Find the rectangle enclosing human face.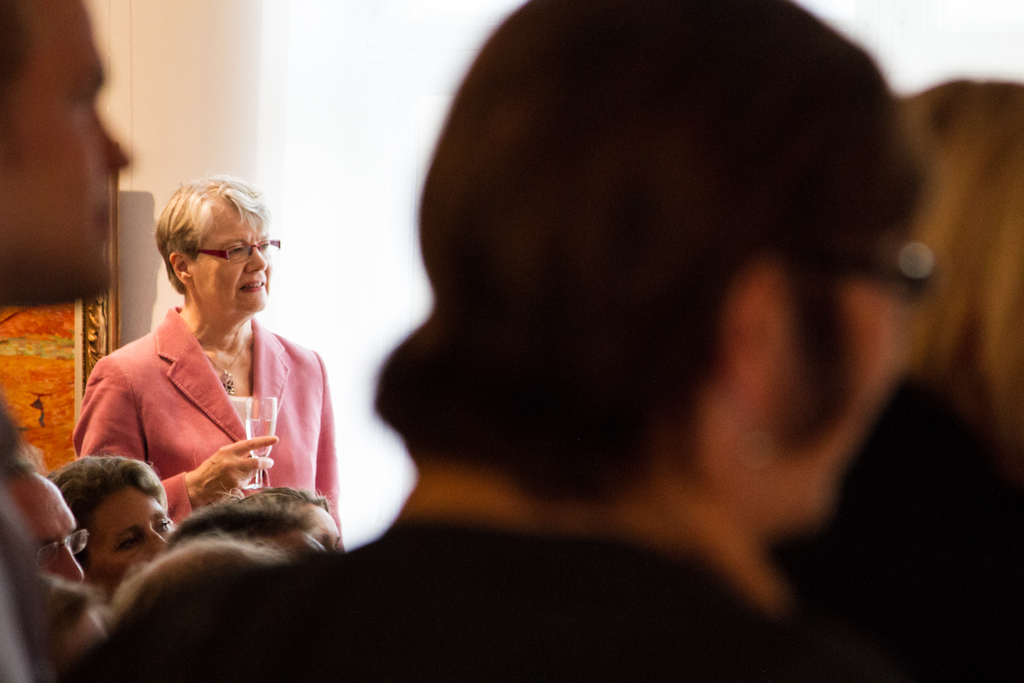
crop(0, 471, 81, 581).
